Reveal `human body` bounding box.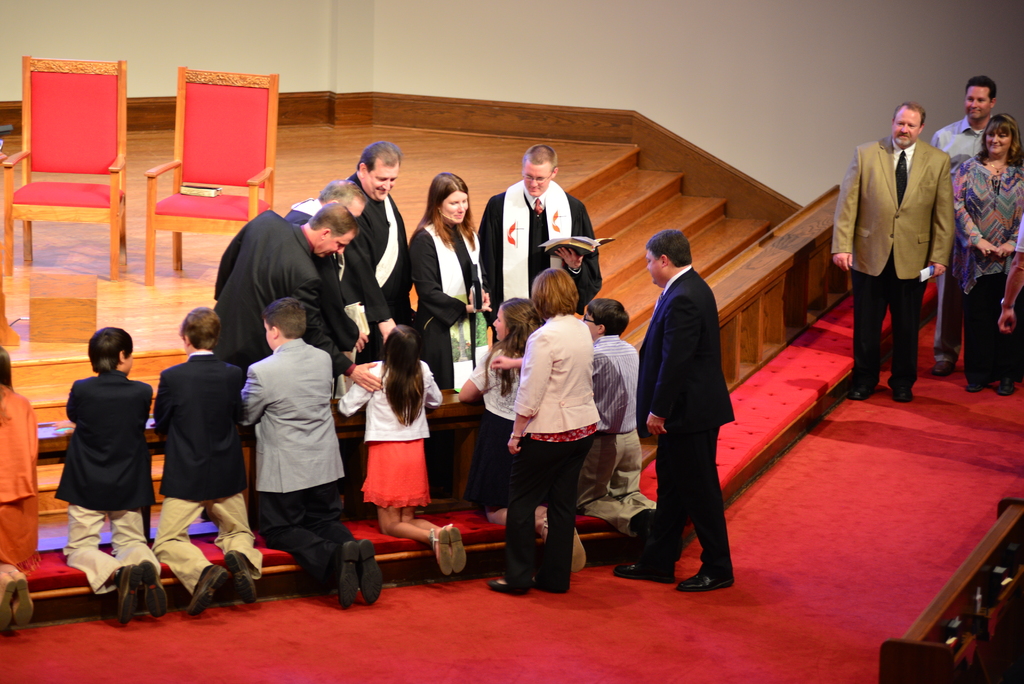
Revealed: [left=0, top=345, right=39, bottom=635].
